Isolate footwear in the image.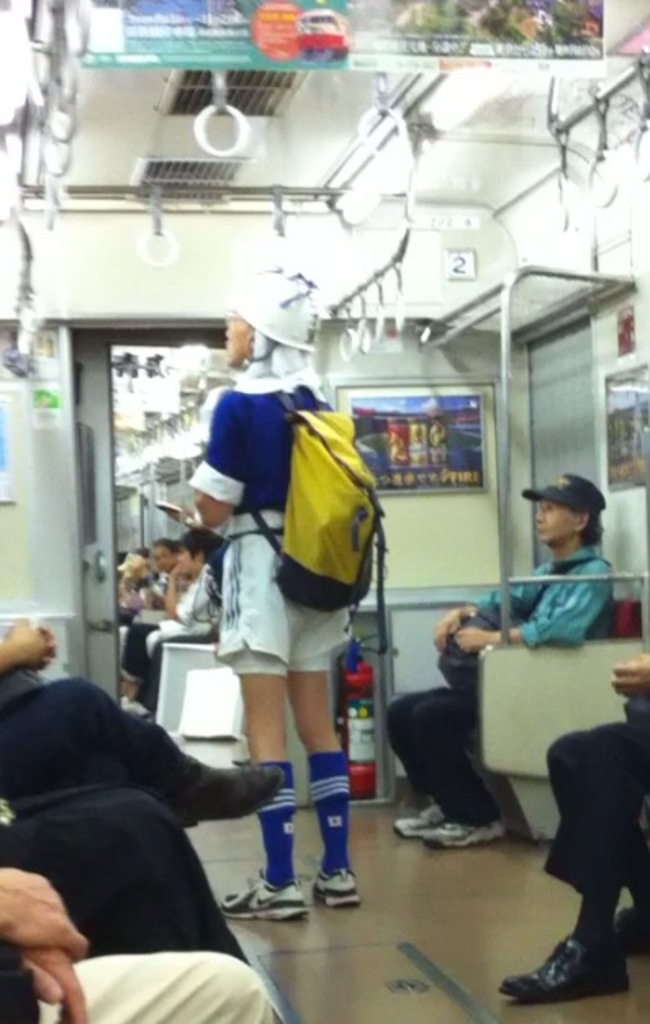
Isolated region: detection(311, 855, 363, 909).
